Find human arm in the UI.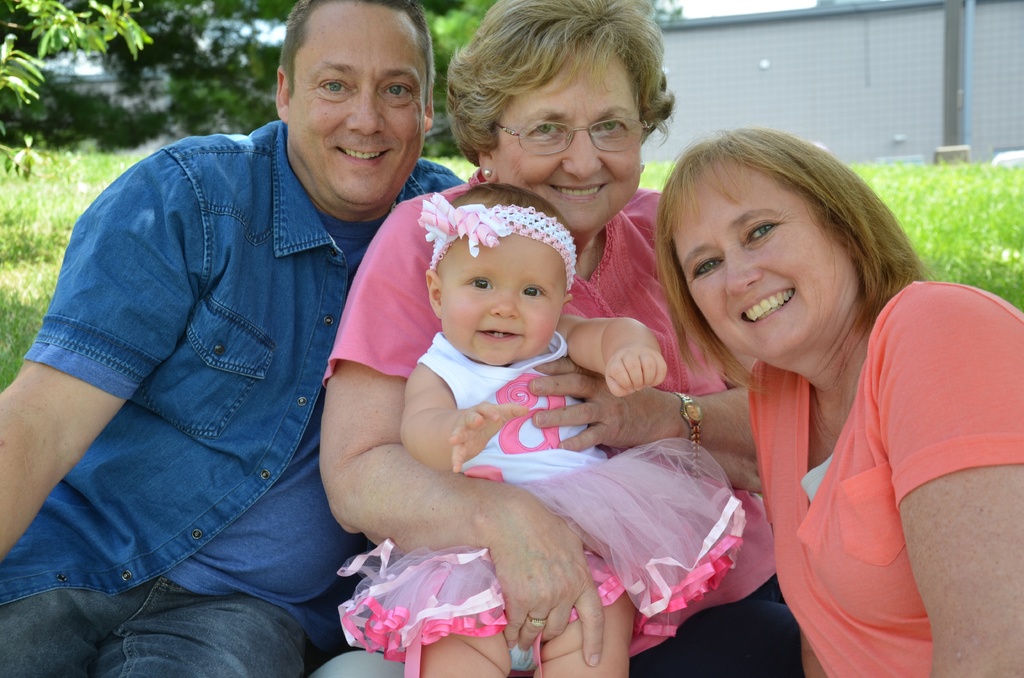
UI element at l=564, t=318, r=673, b=402.
